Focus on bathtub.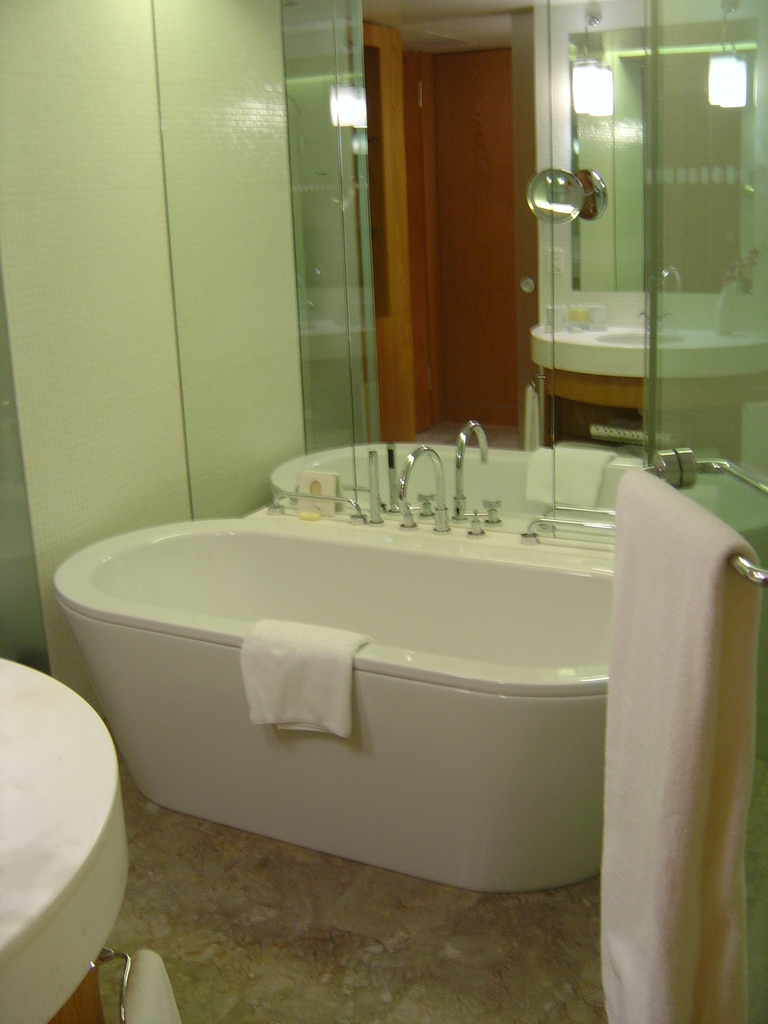
Focused at l=60, t=510, r=714, b=899.
